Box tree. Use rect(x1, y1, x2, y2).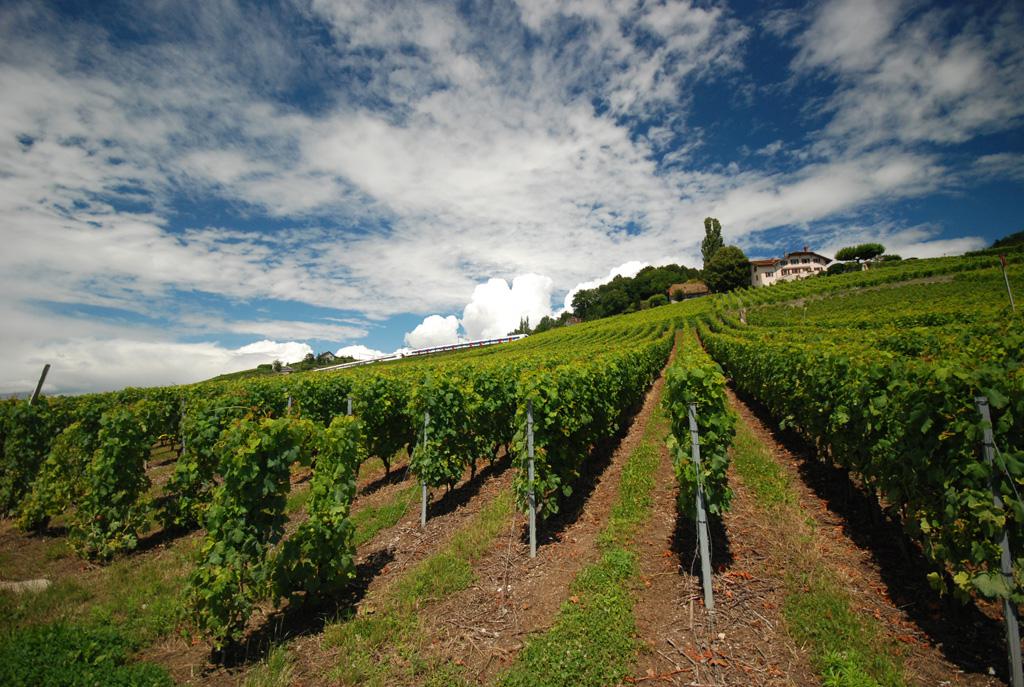
rect(858, 237, 887, 260).
